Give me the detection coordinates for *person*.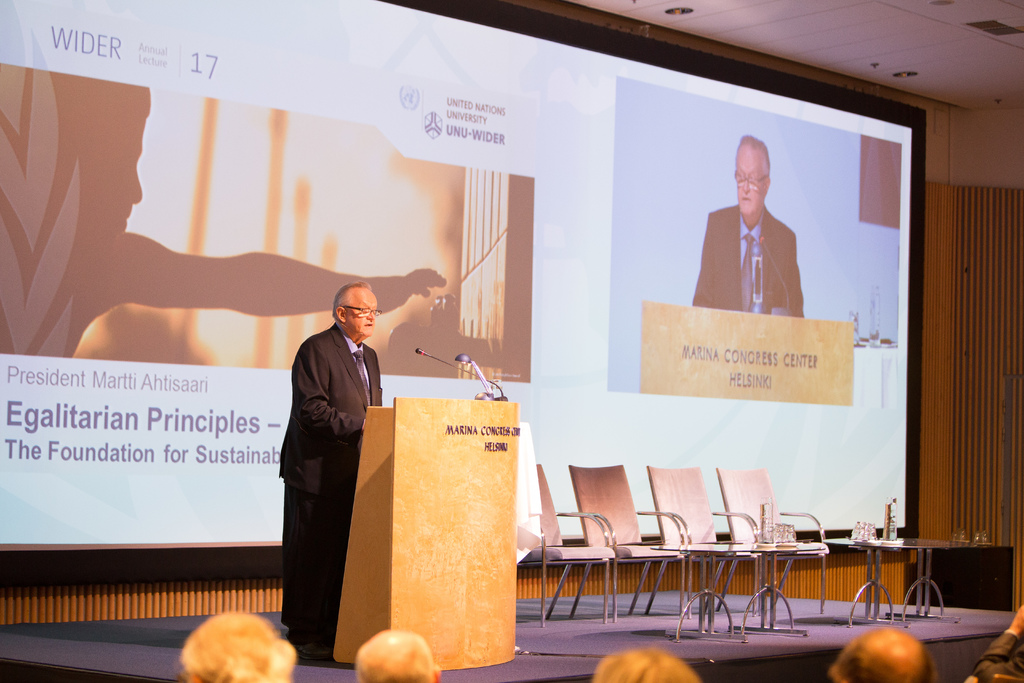
172,611,307,682.
